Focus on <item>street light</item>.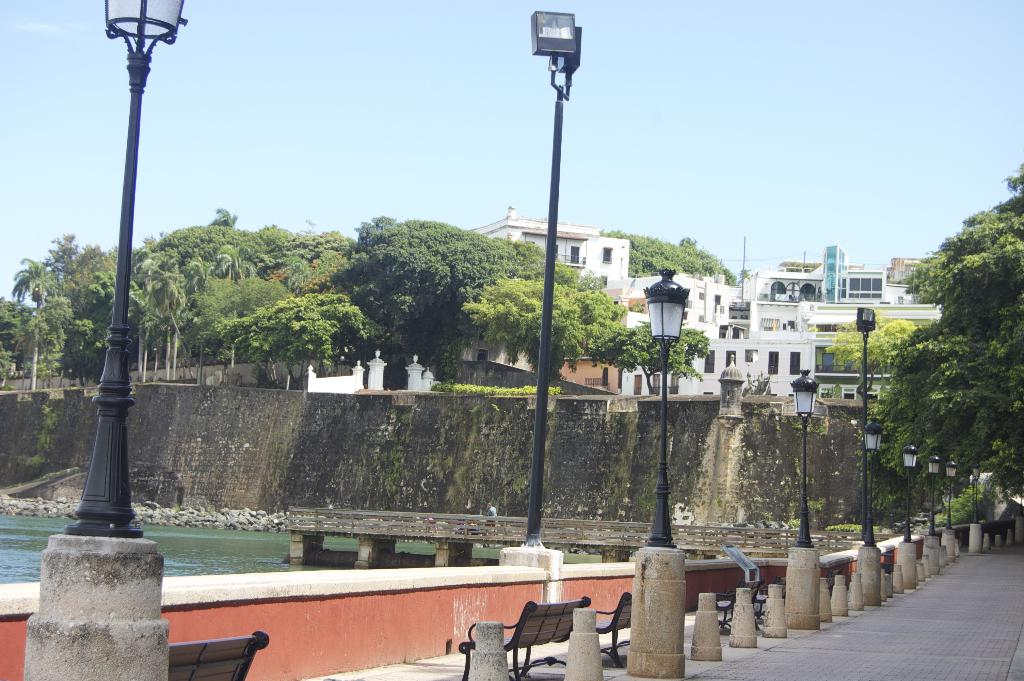
Focused at <bbox>929, 452, 941, 537</bbox>.
